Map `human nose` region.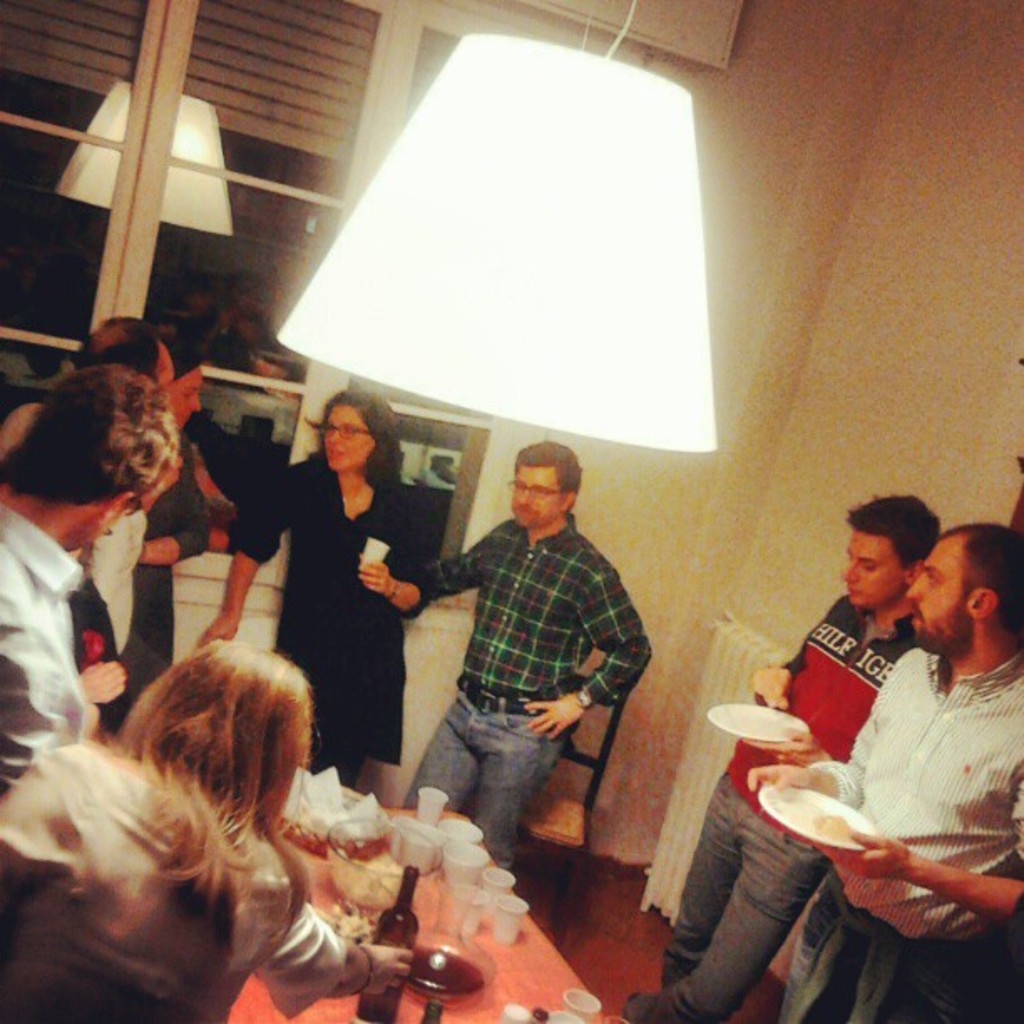
Mapped to rect(515, 490, 527, 507).
